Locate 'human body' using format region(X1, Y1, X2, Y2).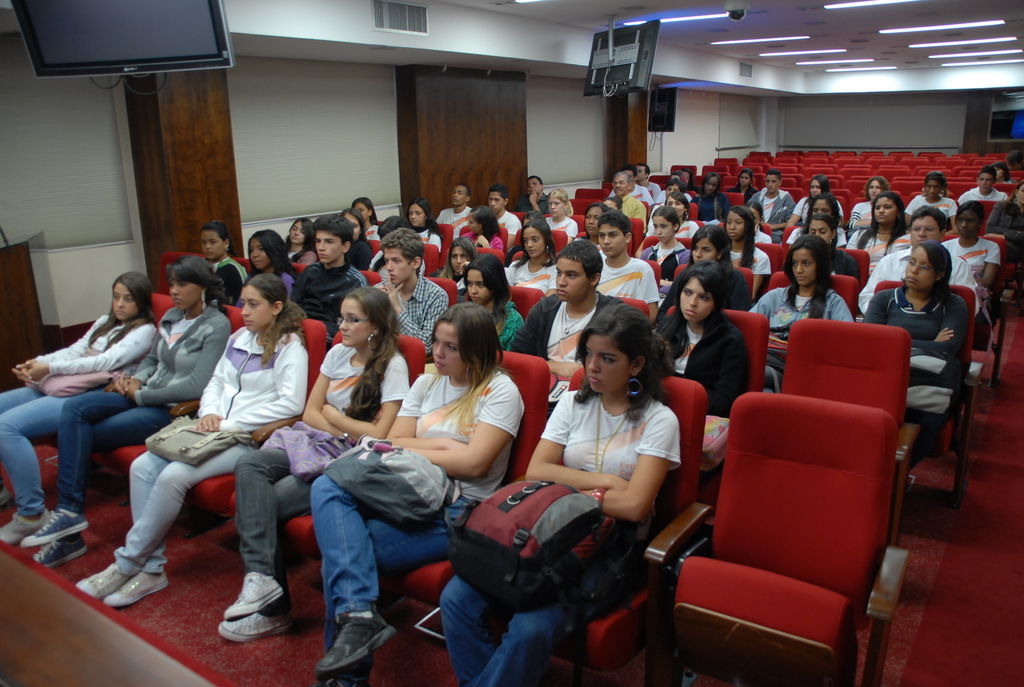
region(582, 202, 607, 249).
